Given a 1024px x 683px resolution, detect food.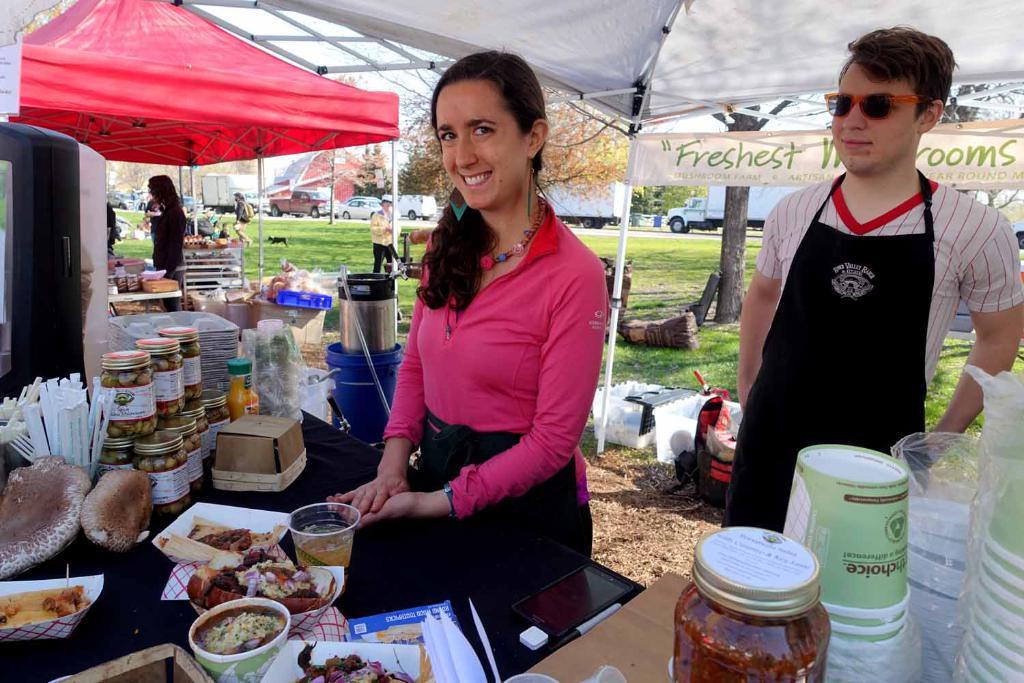
3 579 101 630.
